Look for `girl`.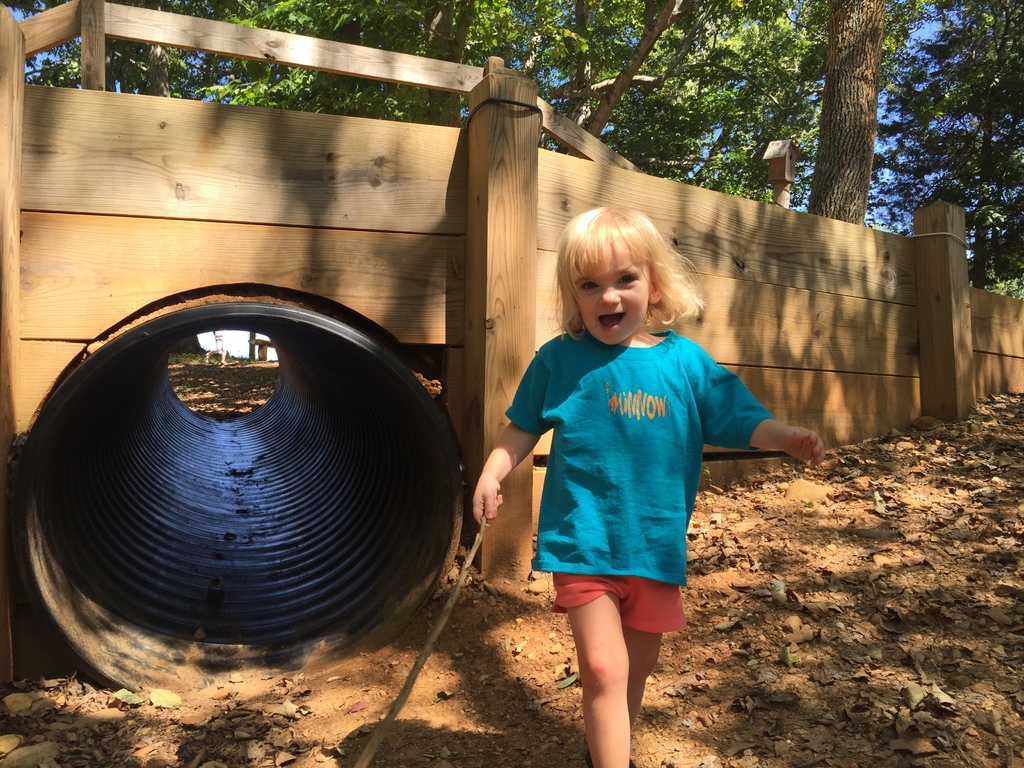
Found: 472, 192, 826, 767.
